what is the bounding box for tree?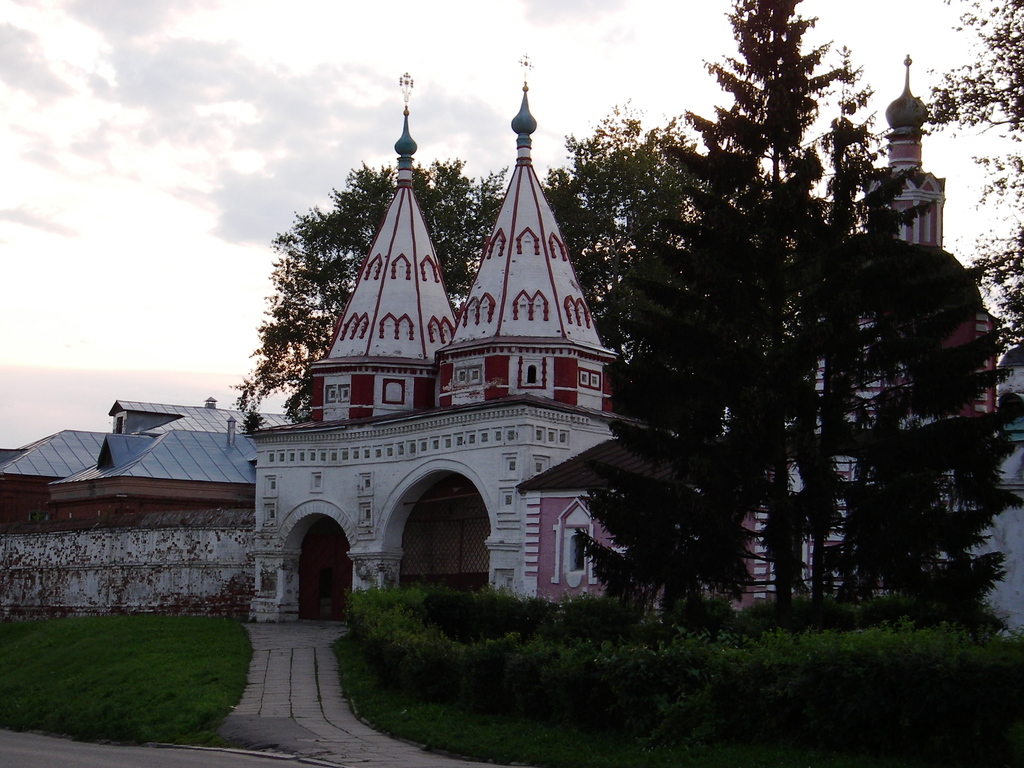
626,0,968,624.
